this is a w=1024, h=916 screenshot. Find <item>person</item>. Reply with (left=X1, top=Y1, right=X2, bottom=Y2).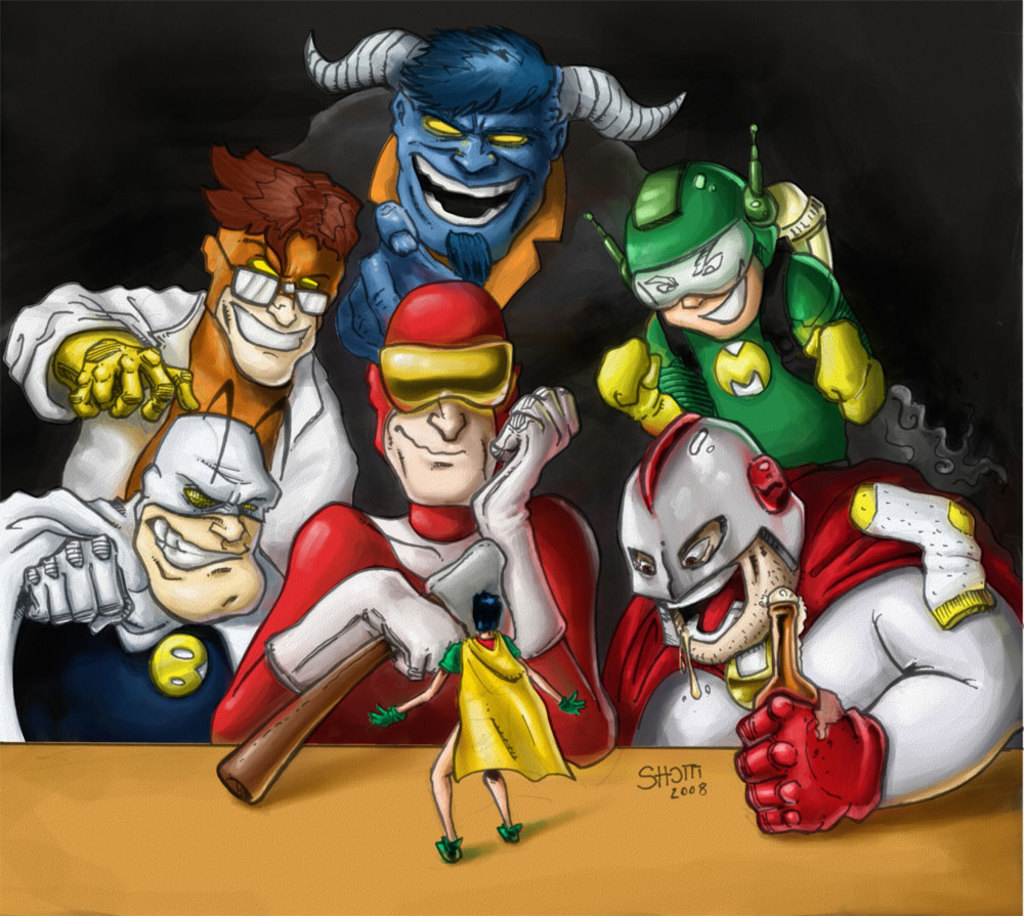
(left=368, top=588, right=587, bottom=864).
